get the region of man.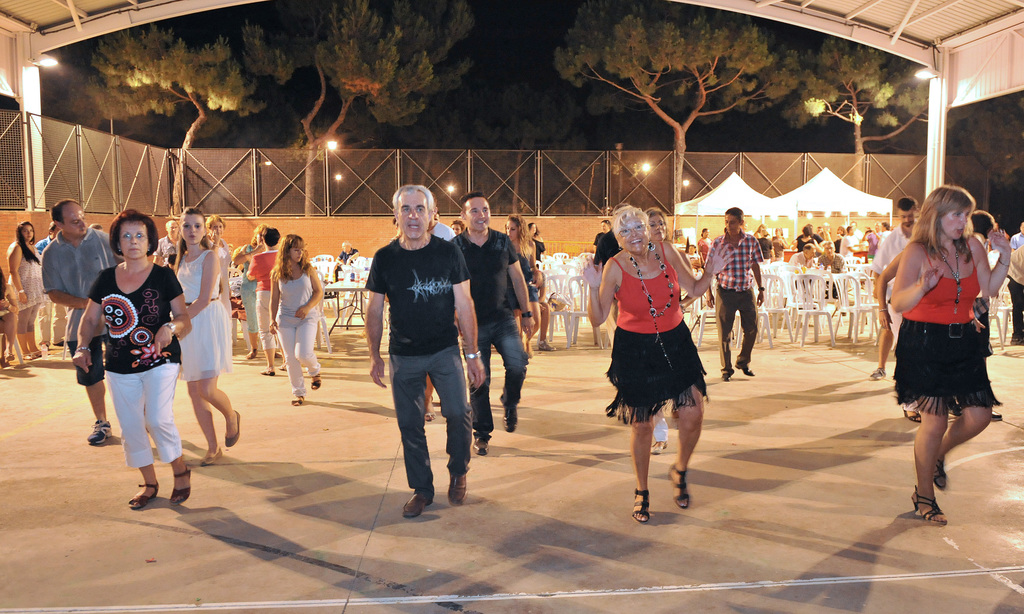
337/237/361/272.
